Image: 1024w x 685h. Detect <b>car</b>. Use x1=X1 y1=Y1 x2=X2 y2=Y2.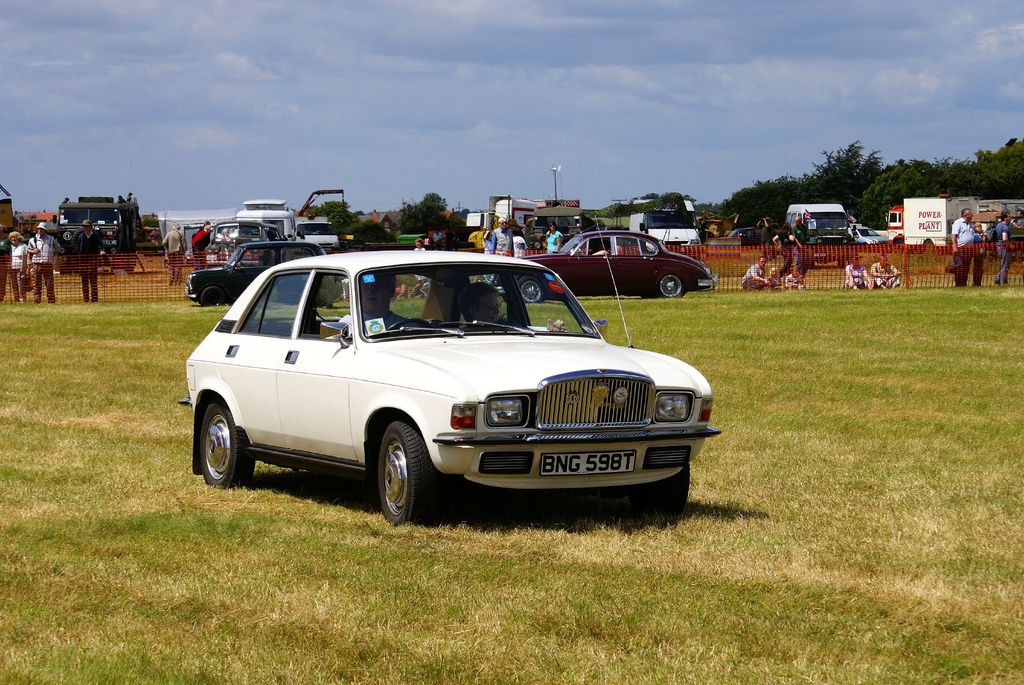
x1=190 y1=240 x2=325 y2=305.
